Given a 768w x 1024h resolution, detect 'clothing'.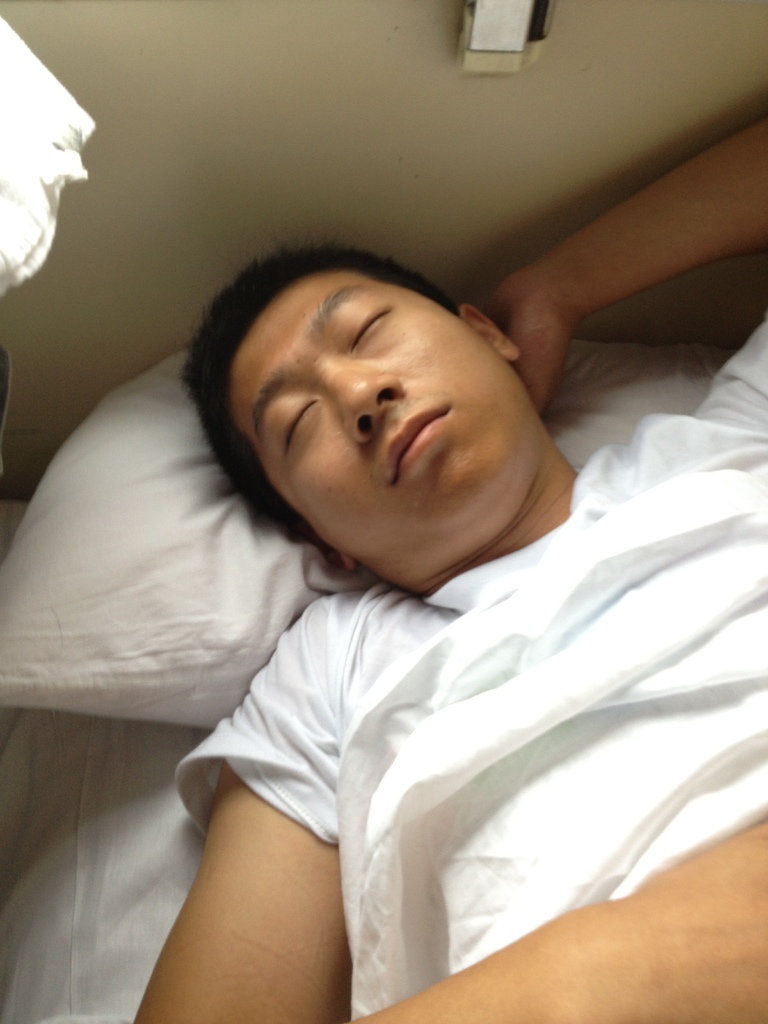
BBox(48, 333, 767, 1007).
